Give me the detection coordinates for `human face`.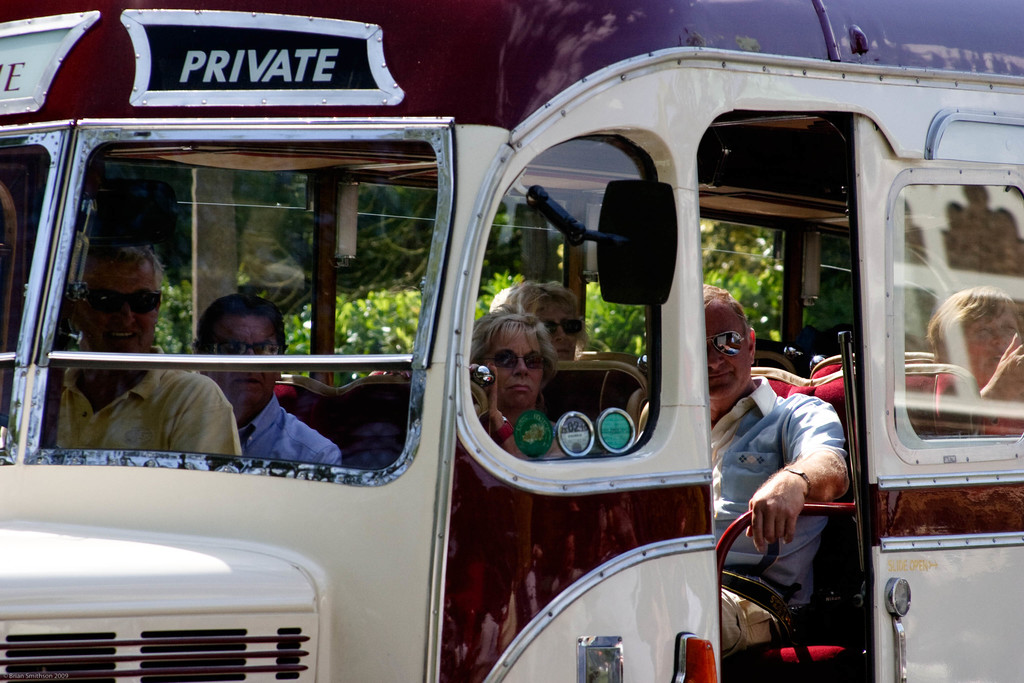
<box>484,331,542,406</box>.
